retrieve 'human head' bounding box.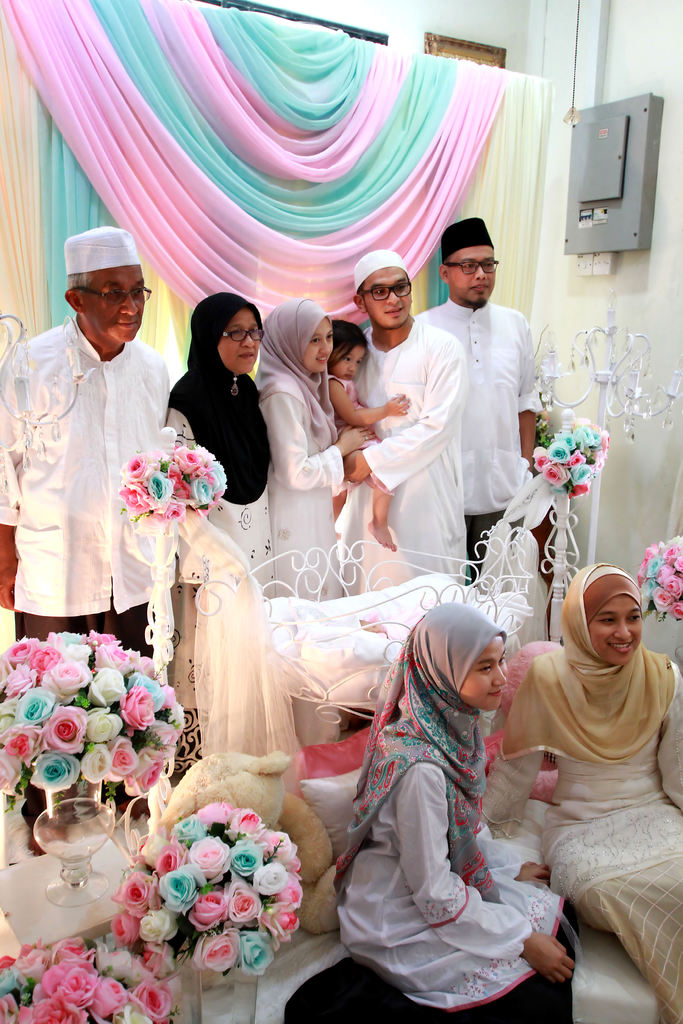
Bounding box: x1=331 y1=319 x2=366 y2=383.
